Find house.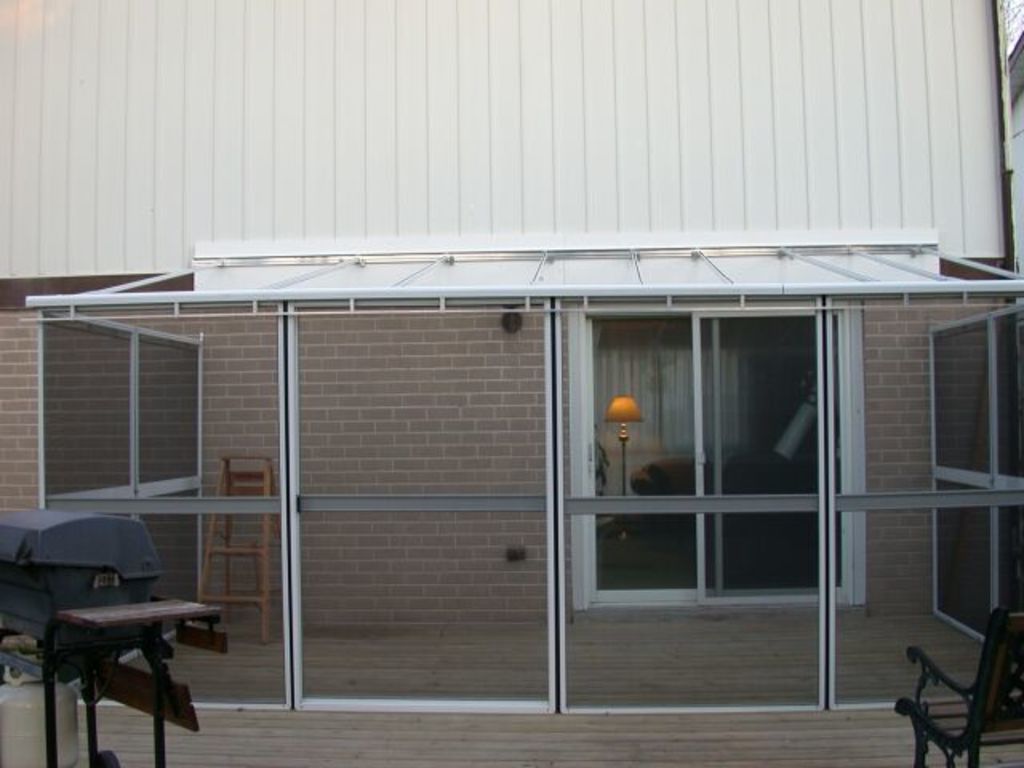
pyautogui.locateOnScreen(0, 0, 1022, 766).
